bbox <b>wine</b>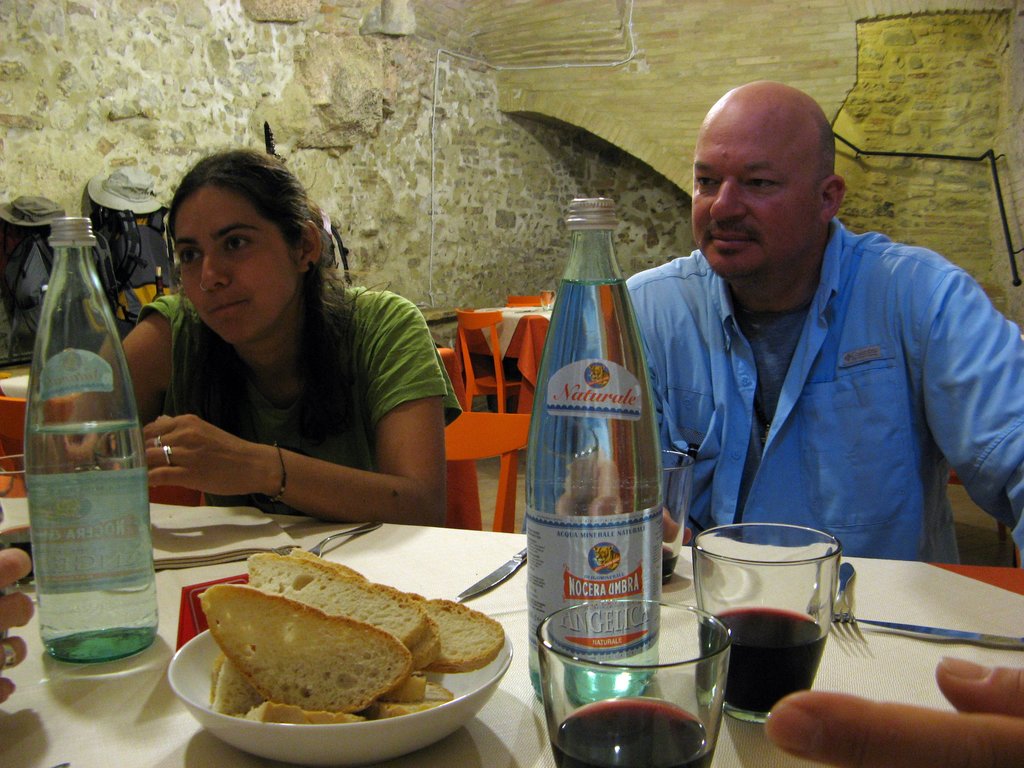
[left=552, top=697, right=715, bottom=767]
